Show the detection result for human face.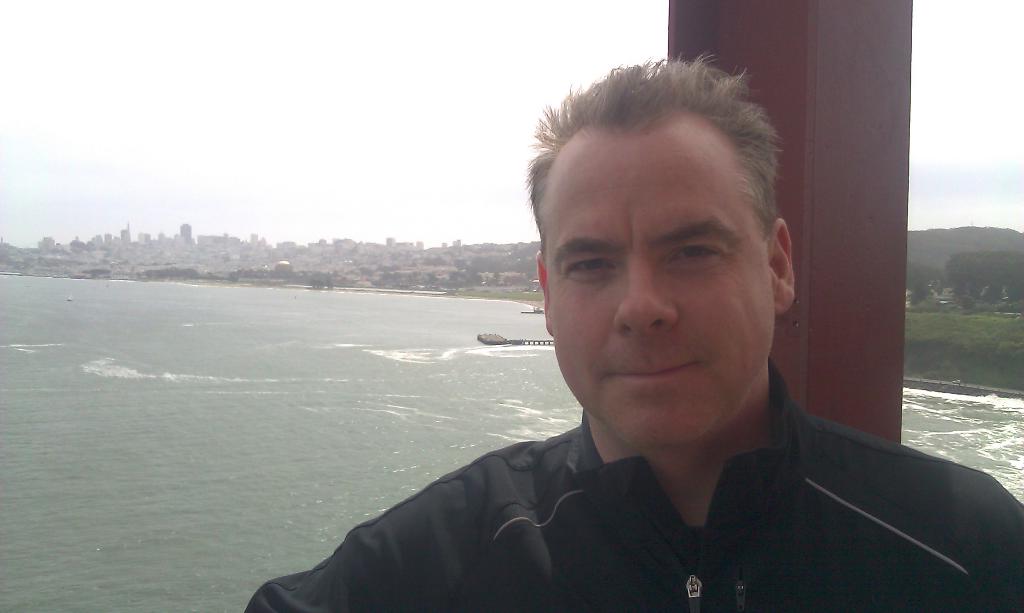
(x1=536, y1=127, x2=776, y2=450).
